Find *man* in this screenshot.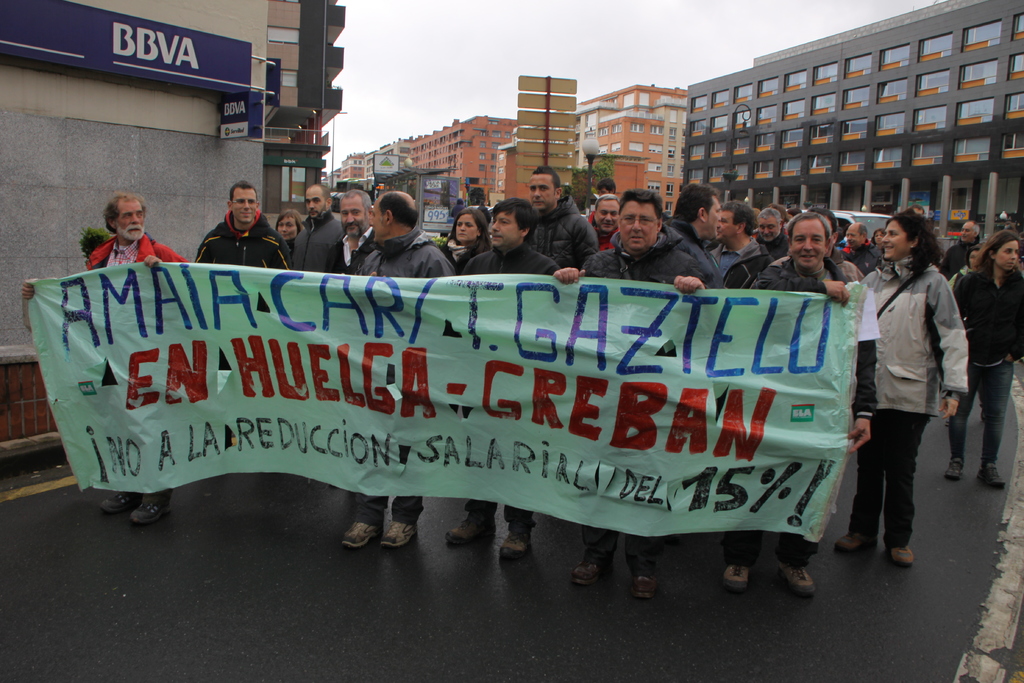
The bounding box for *man* is 454,194,570,550.
